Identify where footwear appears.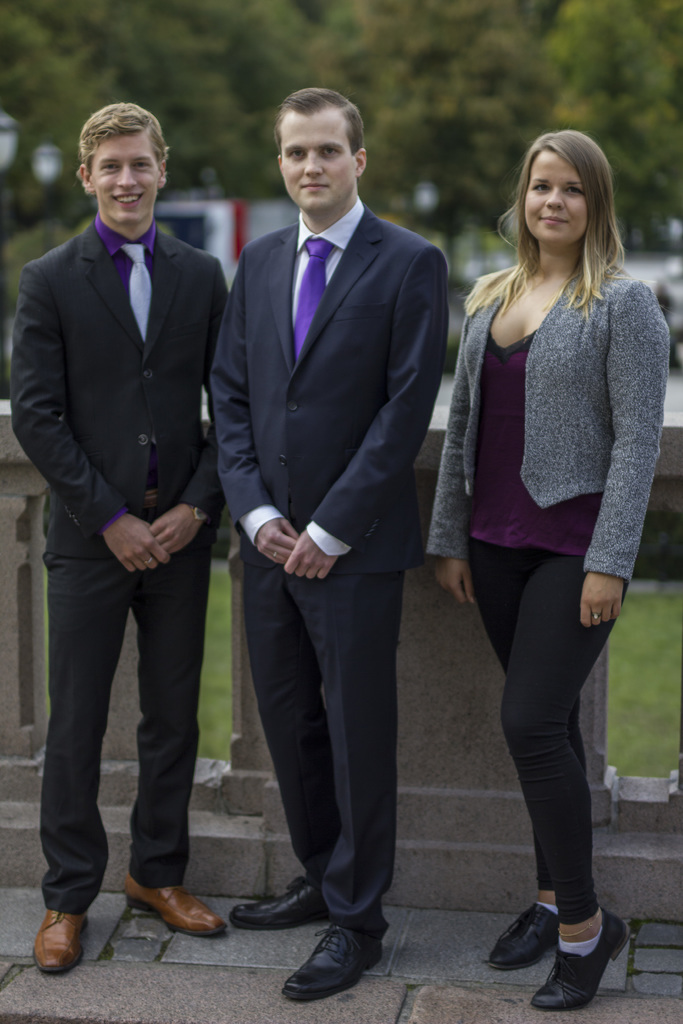
Appears at x1=504, y1=908, x2=638, y2=1009.
